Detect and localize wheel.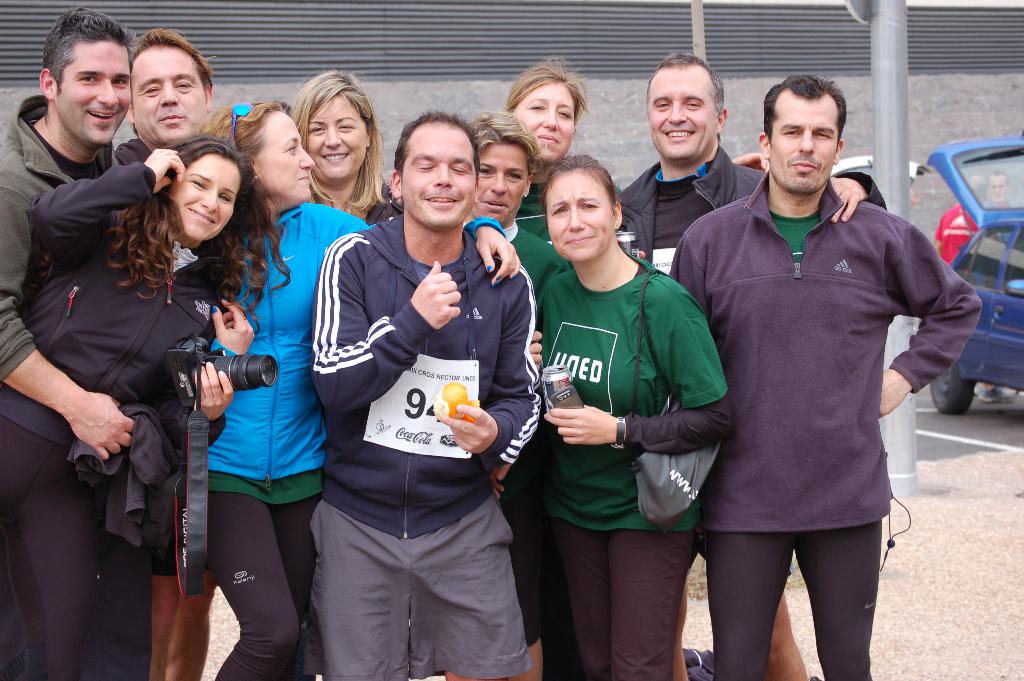
Localized at x1=925, y1=354, x2=976, y2=414.
